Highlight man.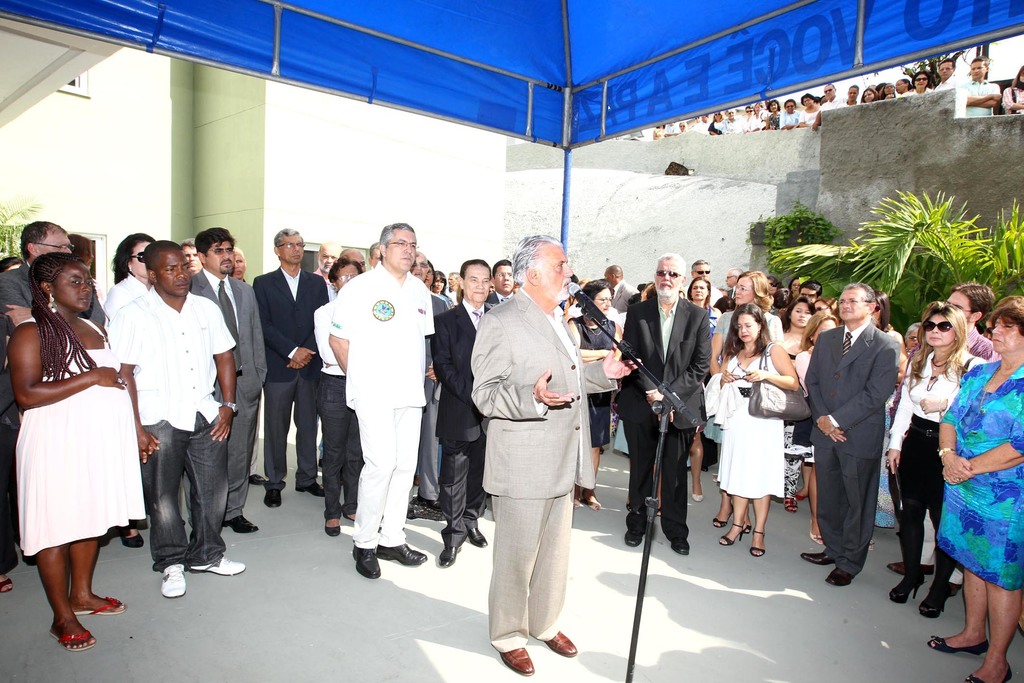
Highlighted region: [484,258,518,310].
